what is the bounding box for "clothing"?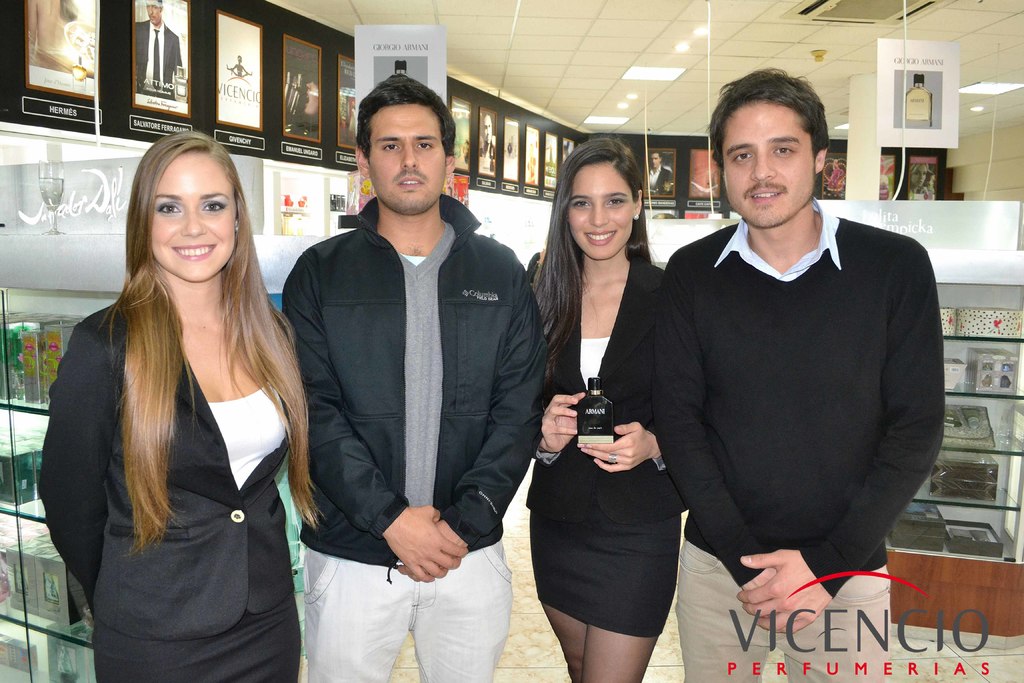
40:304:301:682.
